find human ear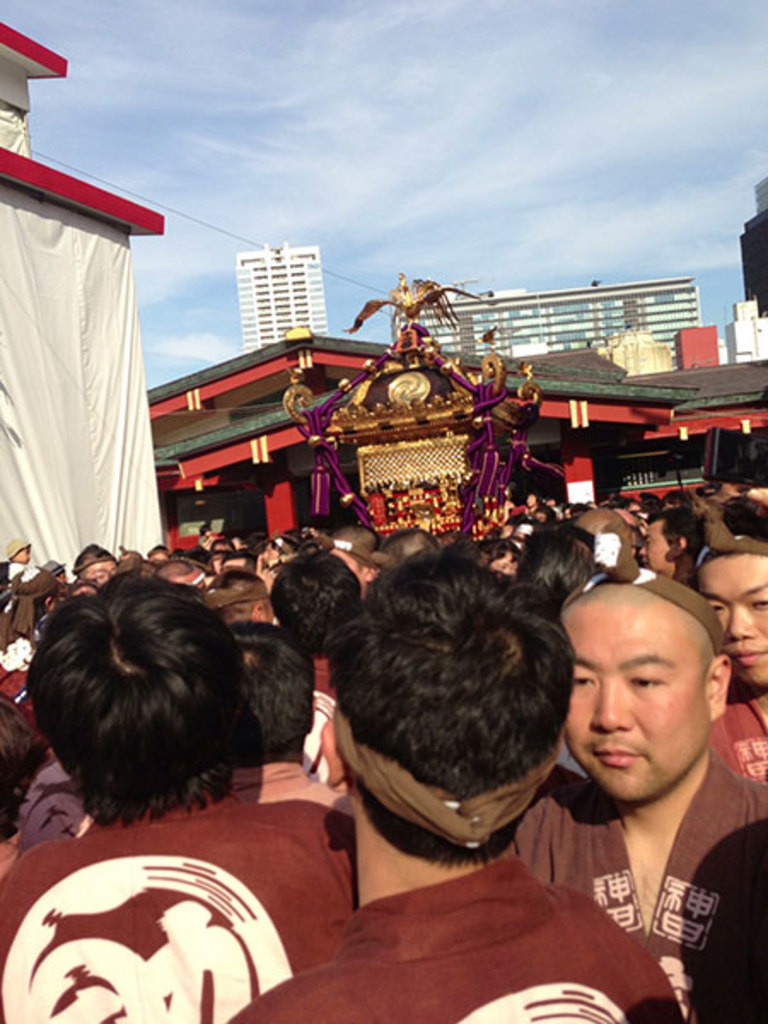
crop(317, 715, 345, 794)
